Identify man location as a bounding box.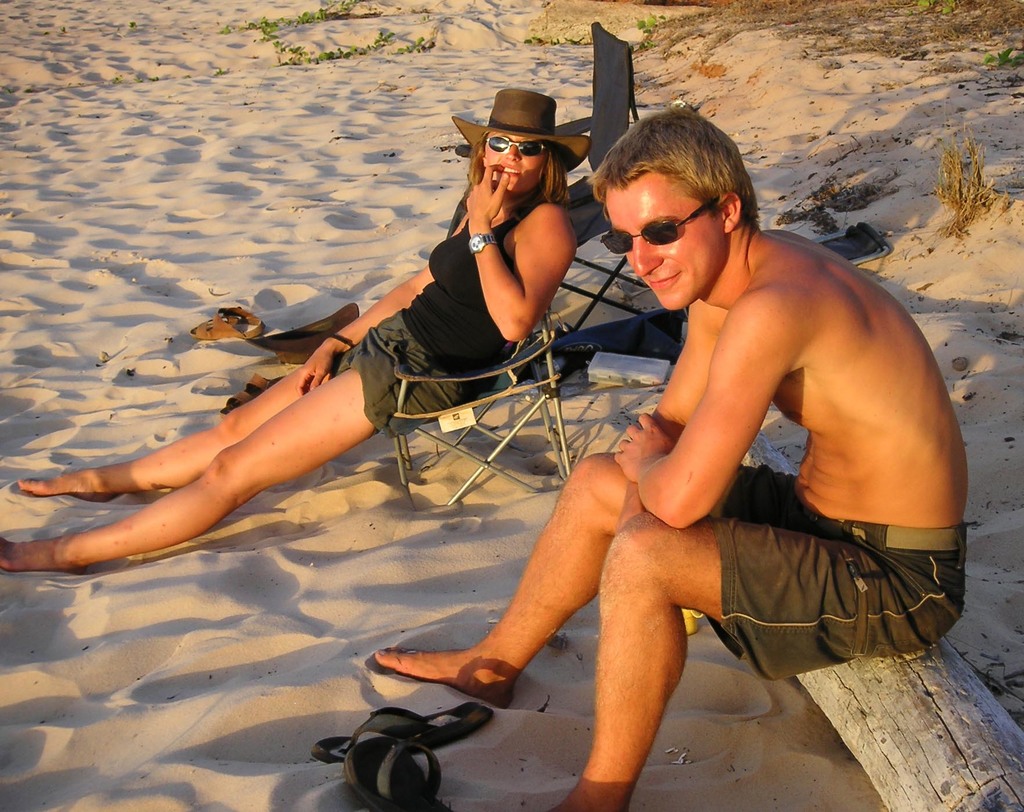
<region>440, 121, 945, 794</region>.
